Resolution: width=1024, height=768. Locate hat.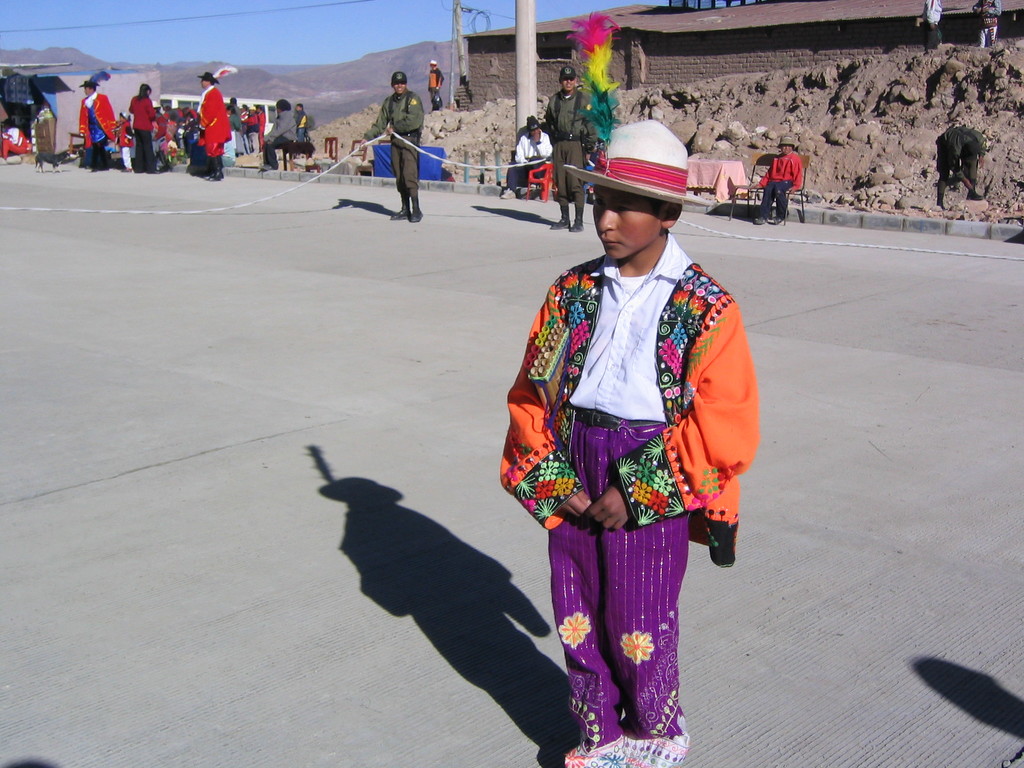
{"x1": 525, "y1": 114, "x2": 541, "y2": 135}.
